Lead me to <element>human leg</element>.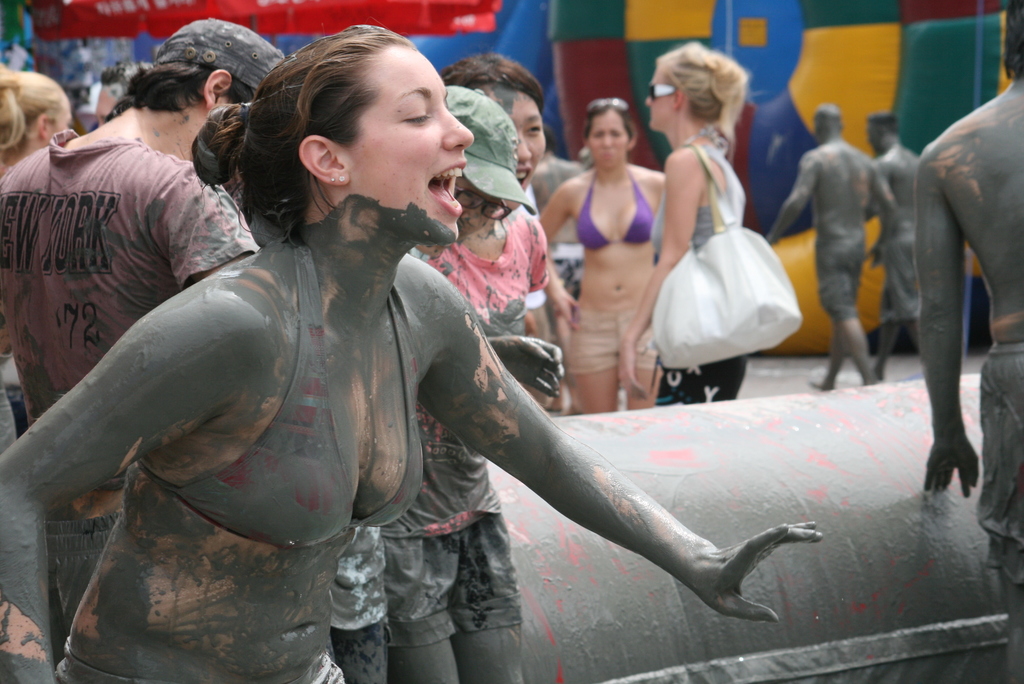
Lead to detection(819, 231, 872, 389).
